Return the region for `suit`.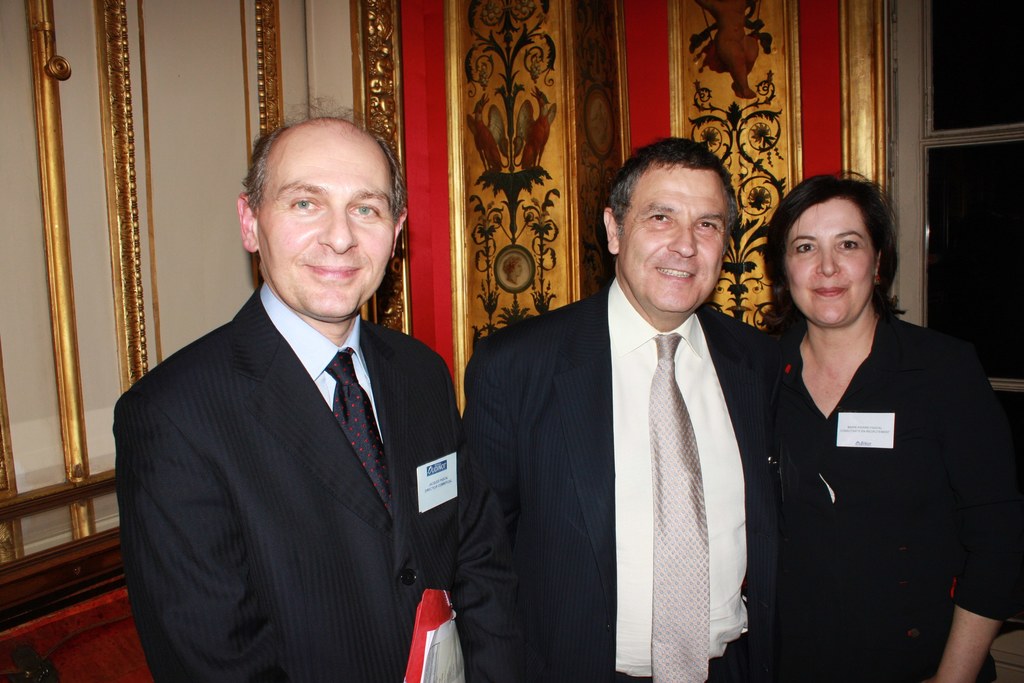
467, 163, 786, 682.
